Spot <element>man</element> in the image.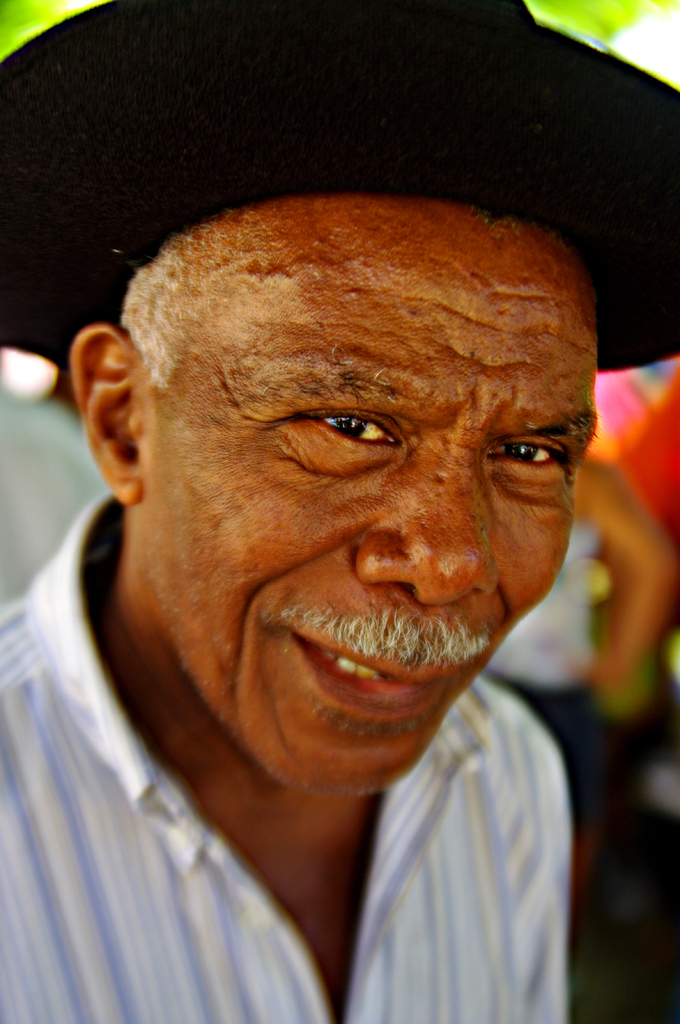
<element>man</element> found at 0/189/674/1000.
